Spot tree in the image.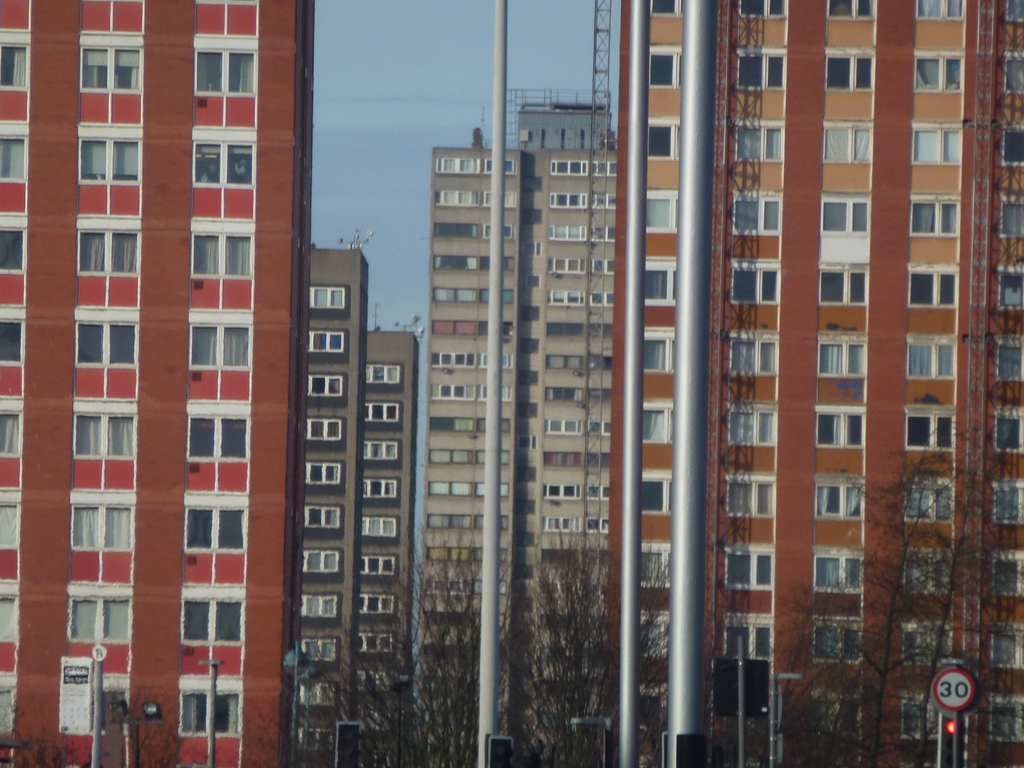
tree found at locate(636, 539, 669, 767).
